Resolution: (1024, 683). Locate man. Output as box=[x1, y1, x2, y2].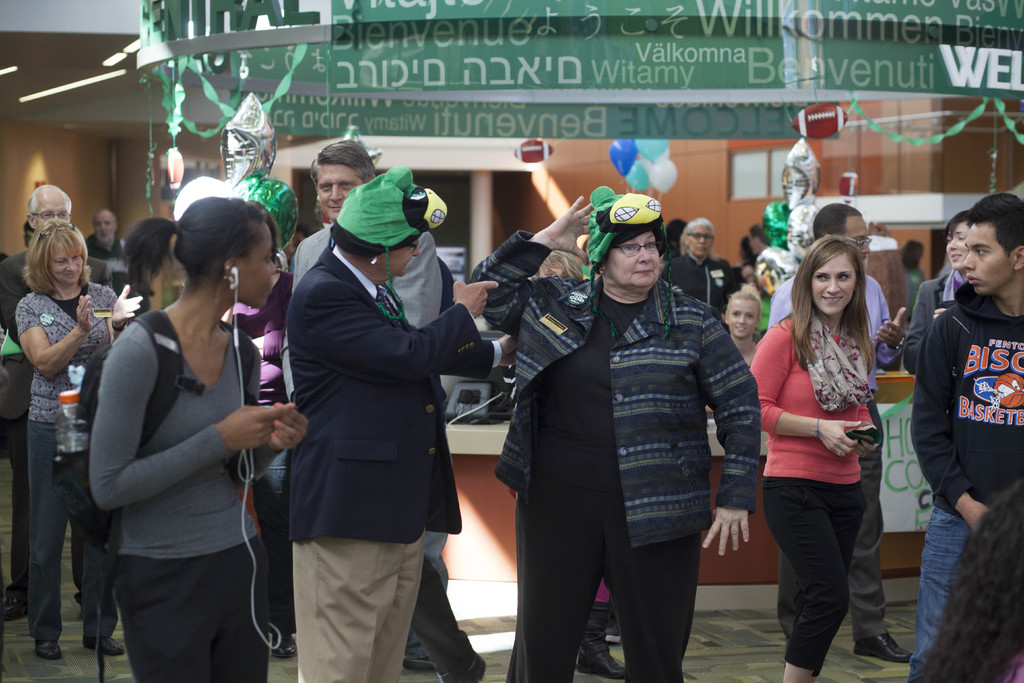
box=[285, 138, 483, 682].
